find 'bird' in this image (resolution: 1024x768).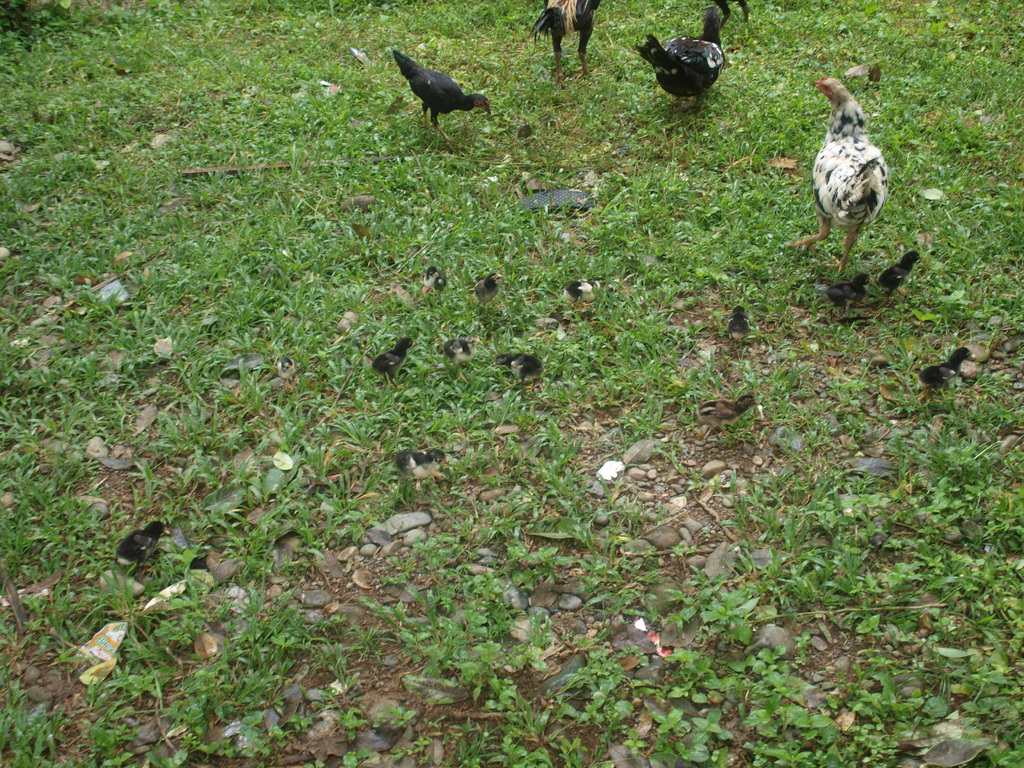
box=[490, 353, 543, 397].
